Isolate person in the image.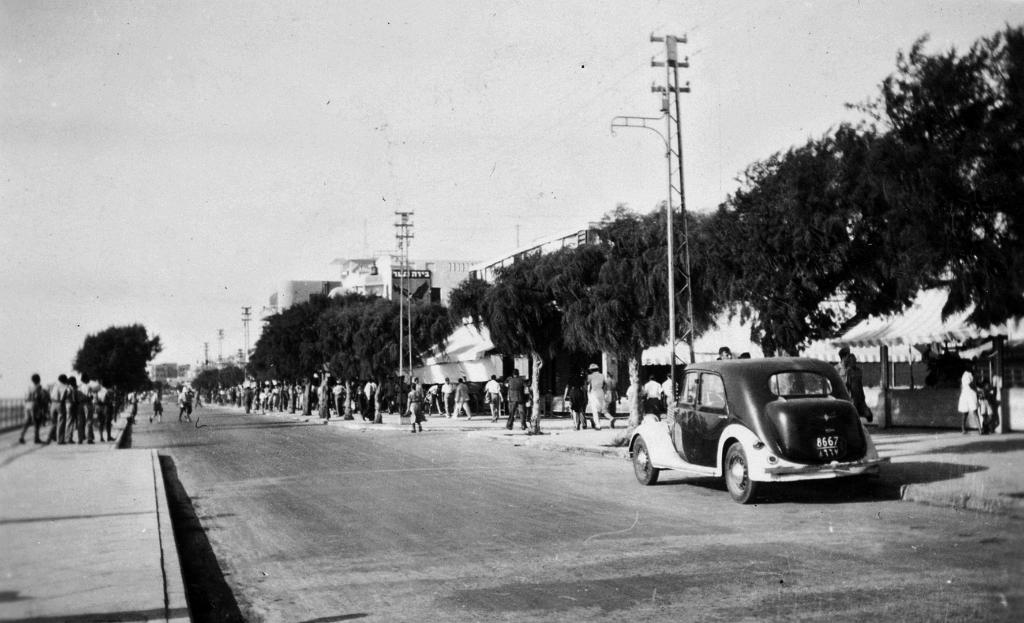
Isolated region: <box>449,377,473,419</box>.
